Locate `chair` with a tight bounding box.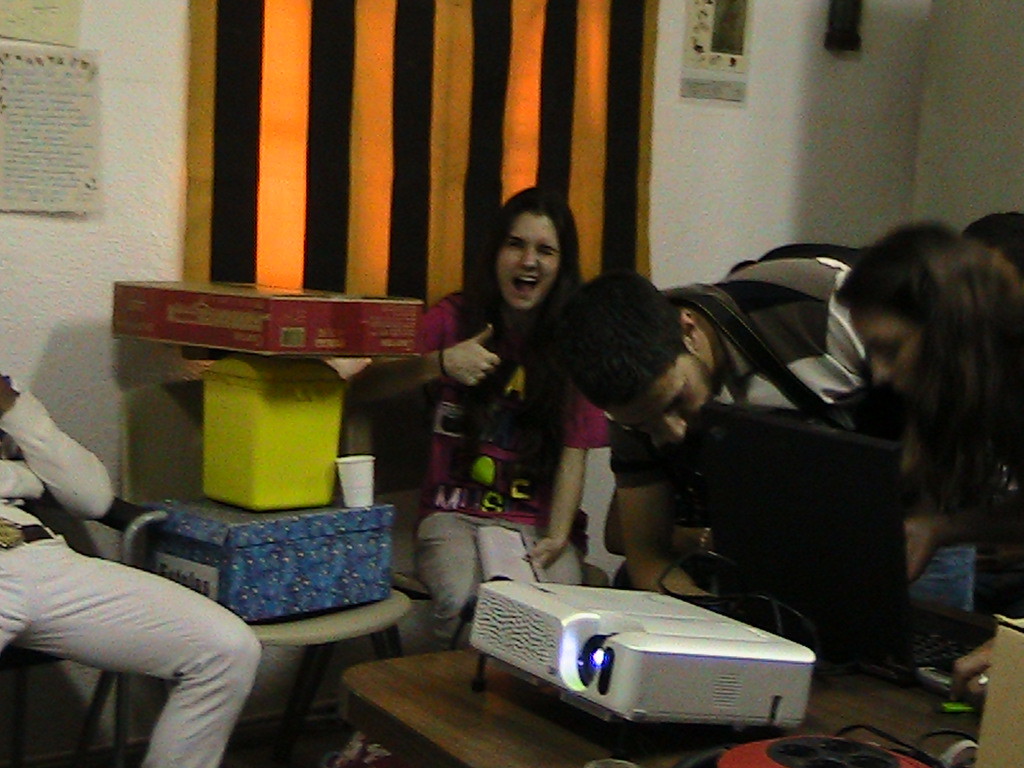
BBox(0, 447, 169, 767).
